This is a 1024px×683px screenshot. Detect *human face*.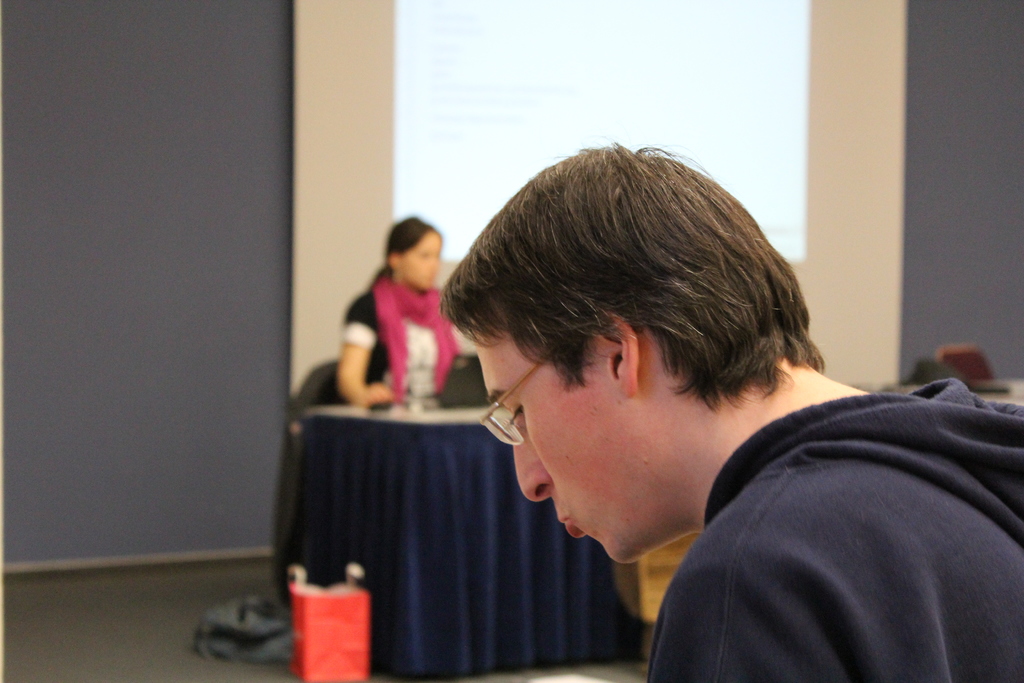
BBox(388, 234, 448, 290).
